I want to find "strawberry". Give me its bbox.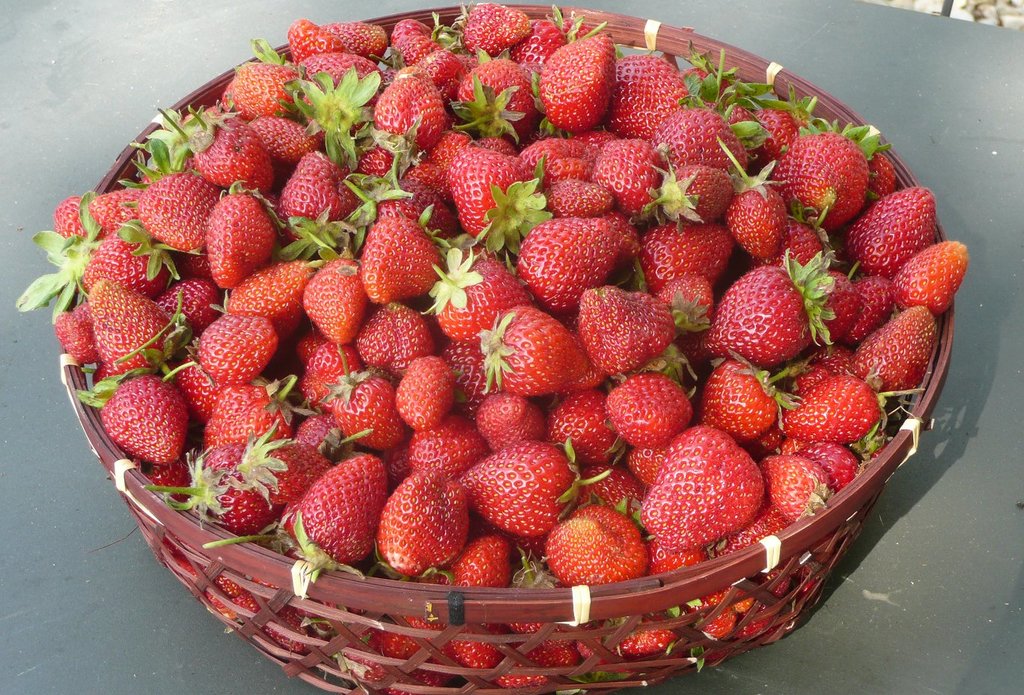
left=701, top=367, right=795, bottom=435.
